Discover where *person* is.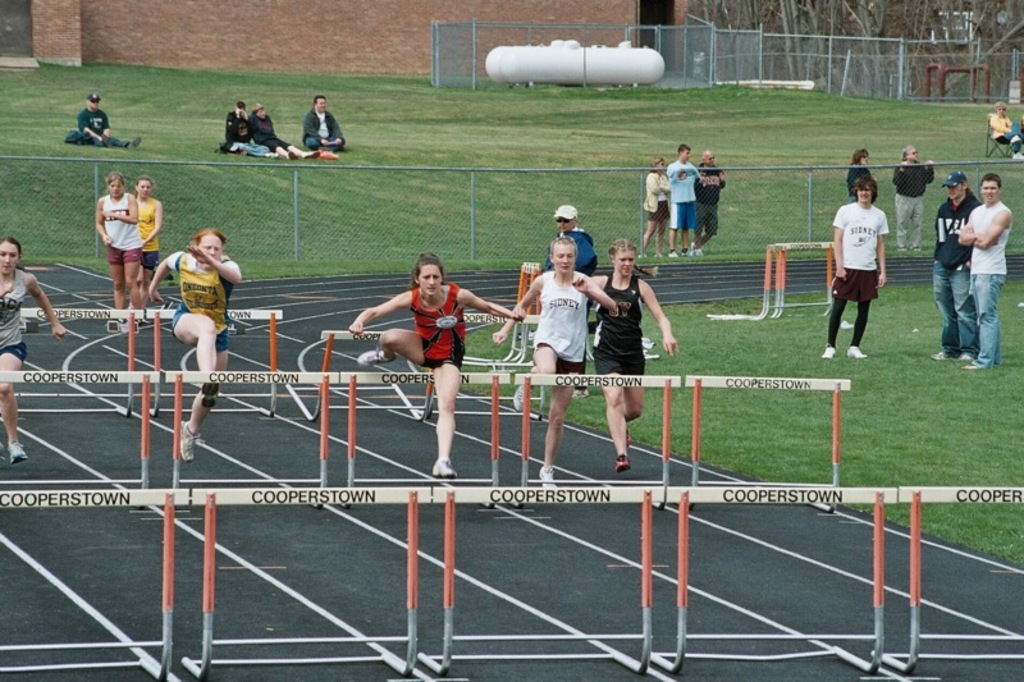
Discovered at (x1=223, y1=101, x2=273, y2=156).
